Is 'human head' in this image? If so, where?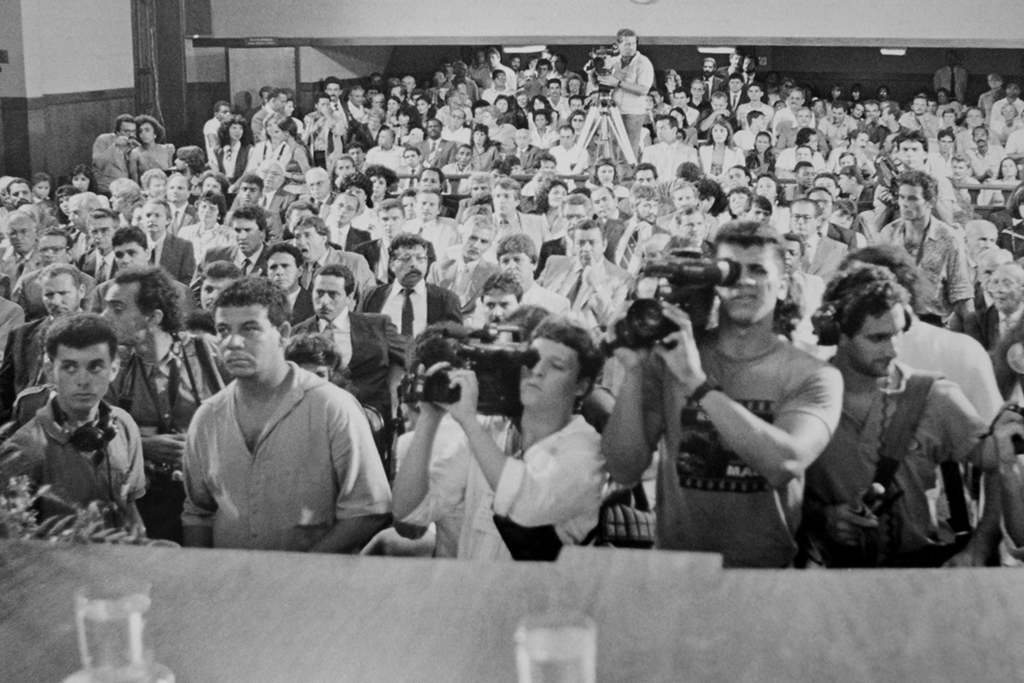
Yes, at pyautogui.locateOnScreen(138, 169, 172, 196).
